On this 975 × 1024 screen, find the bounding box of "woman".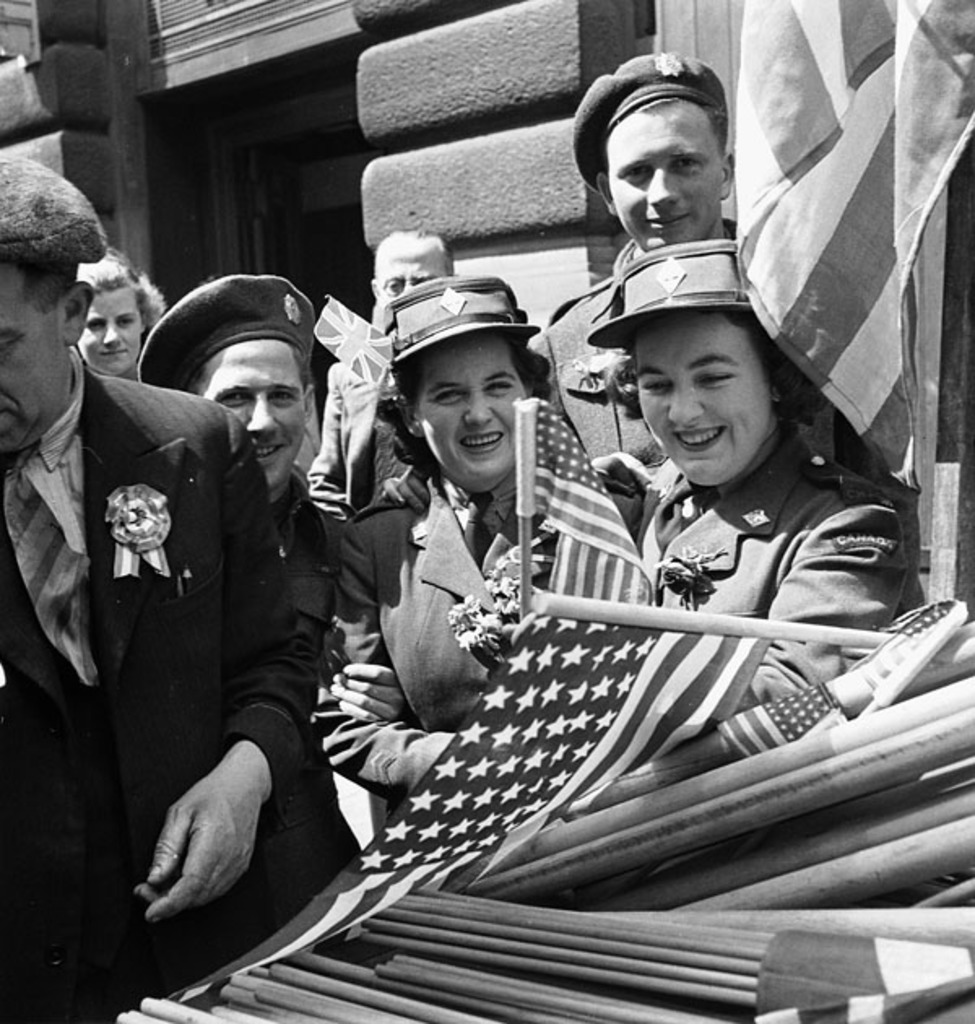
Bounding box: detection(70, 244, 164, 374).
